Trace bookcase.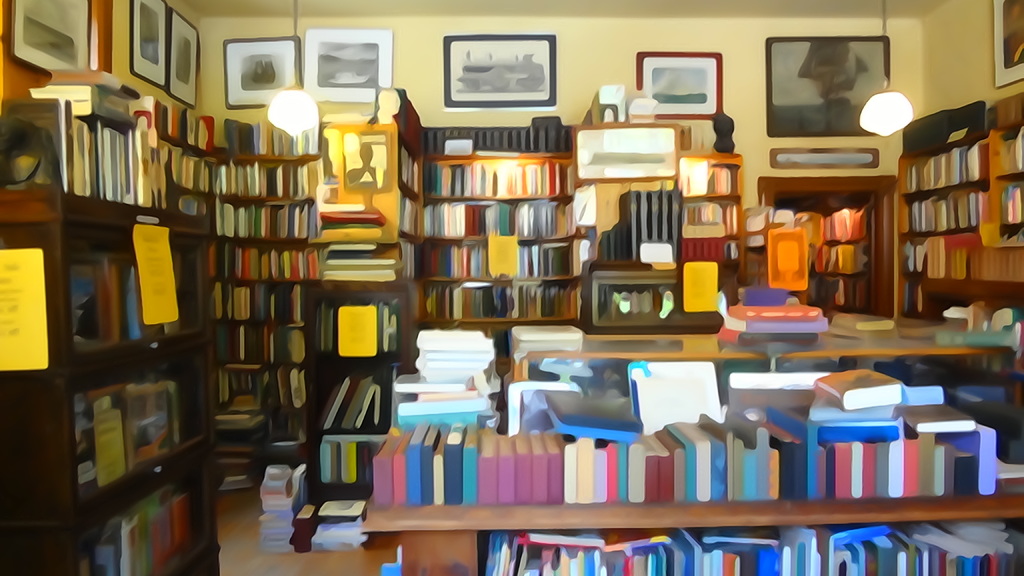
Traced to 410 126 581 326.
